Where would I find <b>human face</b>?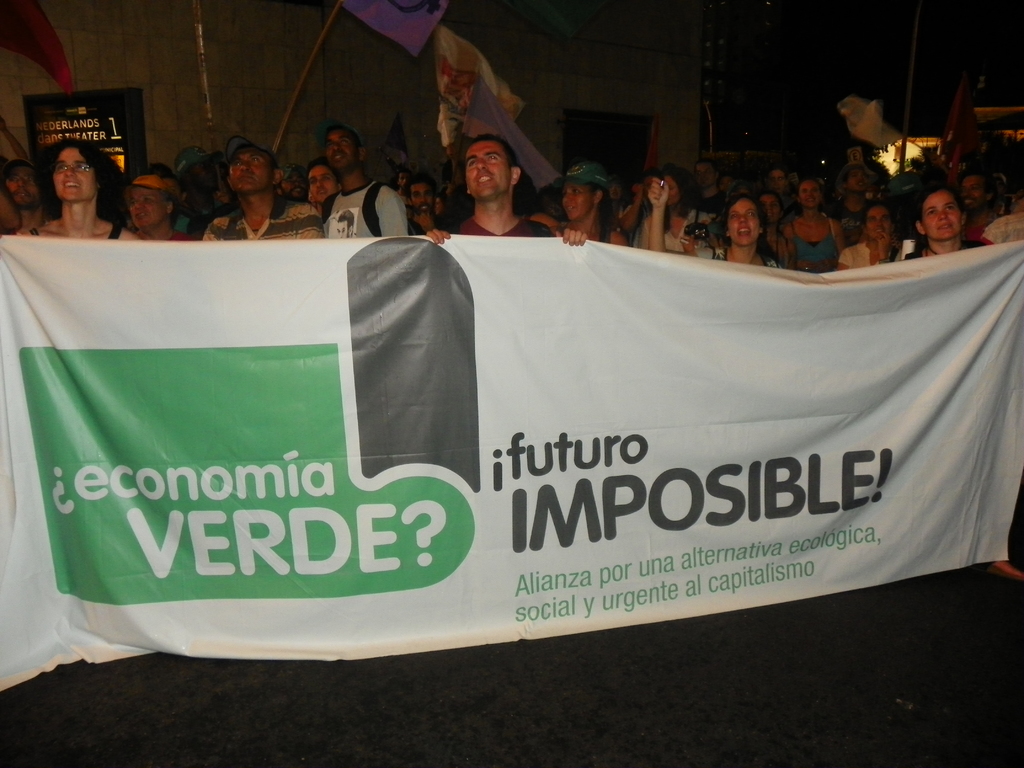
At region(410, 180, 435, 214).
